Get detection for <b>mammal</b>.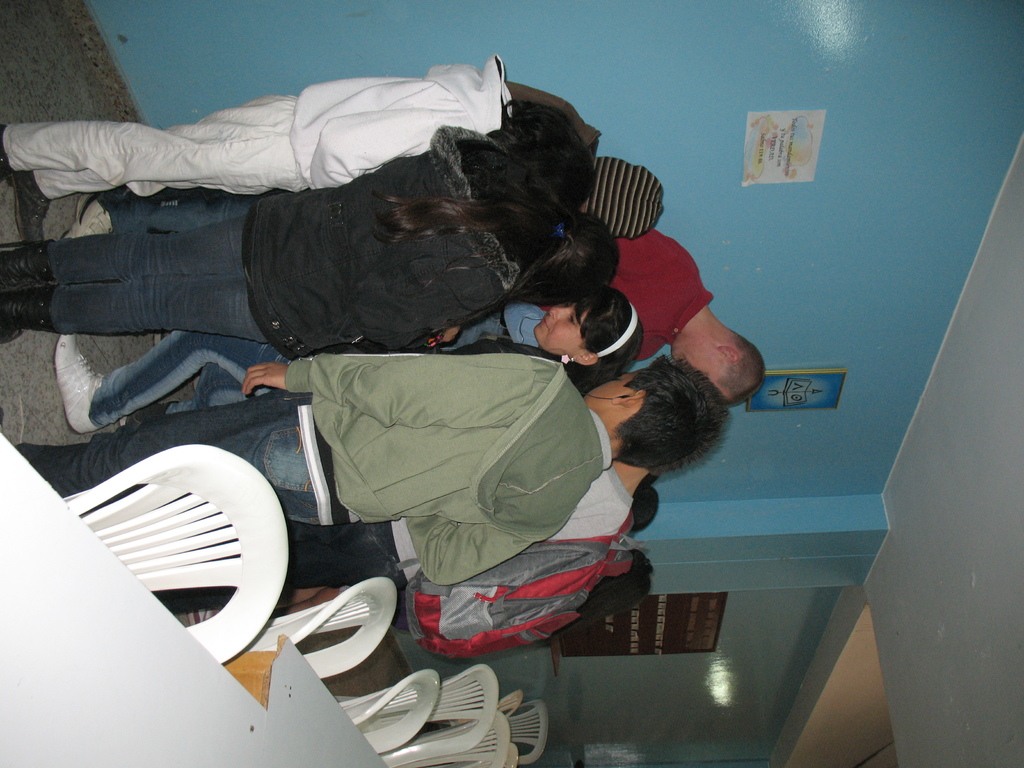
Detection: {"x1": 49, "y1": 282, "x2": 646, "y2": 435}.
